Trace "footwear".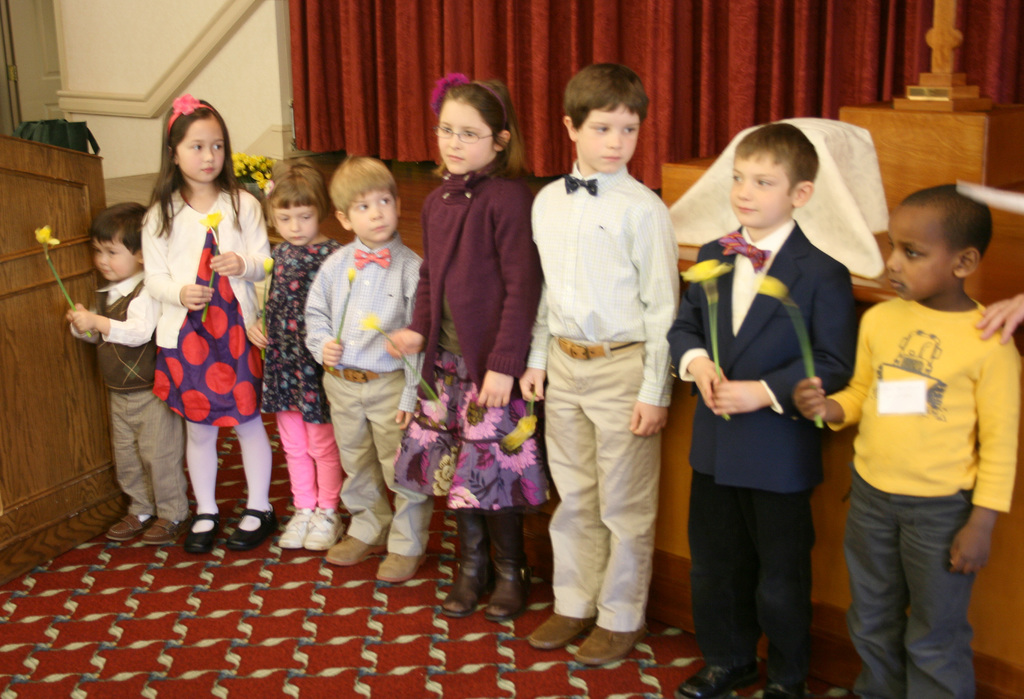
Traced to x1=521, y1=611, x2=591, y2=645.
